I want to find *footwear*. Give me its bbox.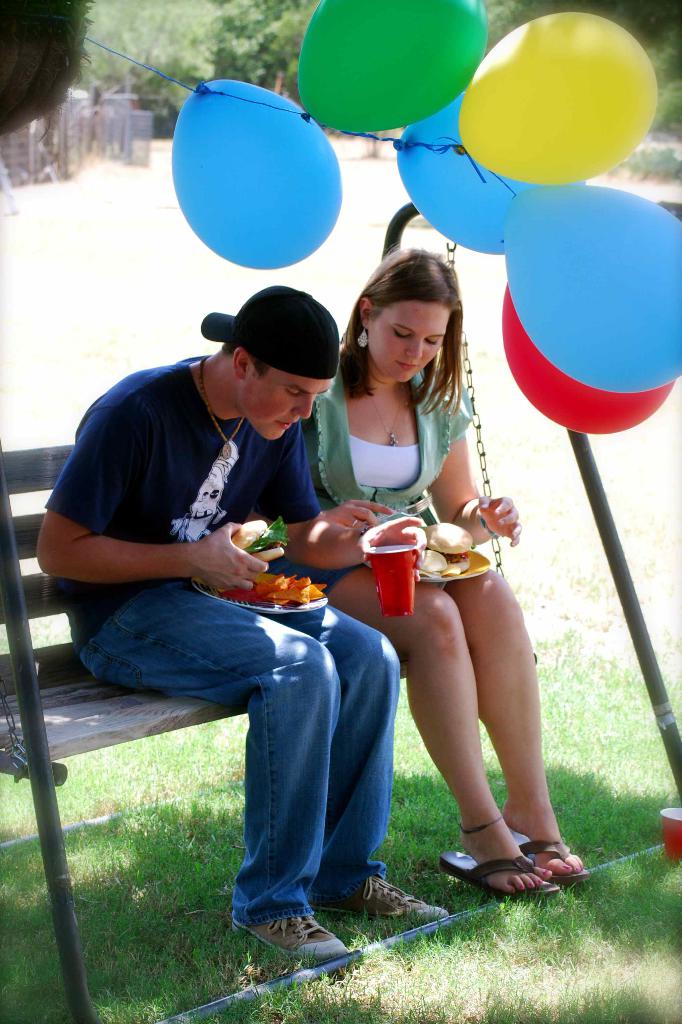
BBox(340, 879, 448, 925).
